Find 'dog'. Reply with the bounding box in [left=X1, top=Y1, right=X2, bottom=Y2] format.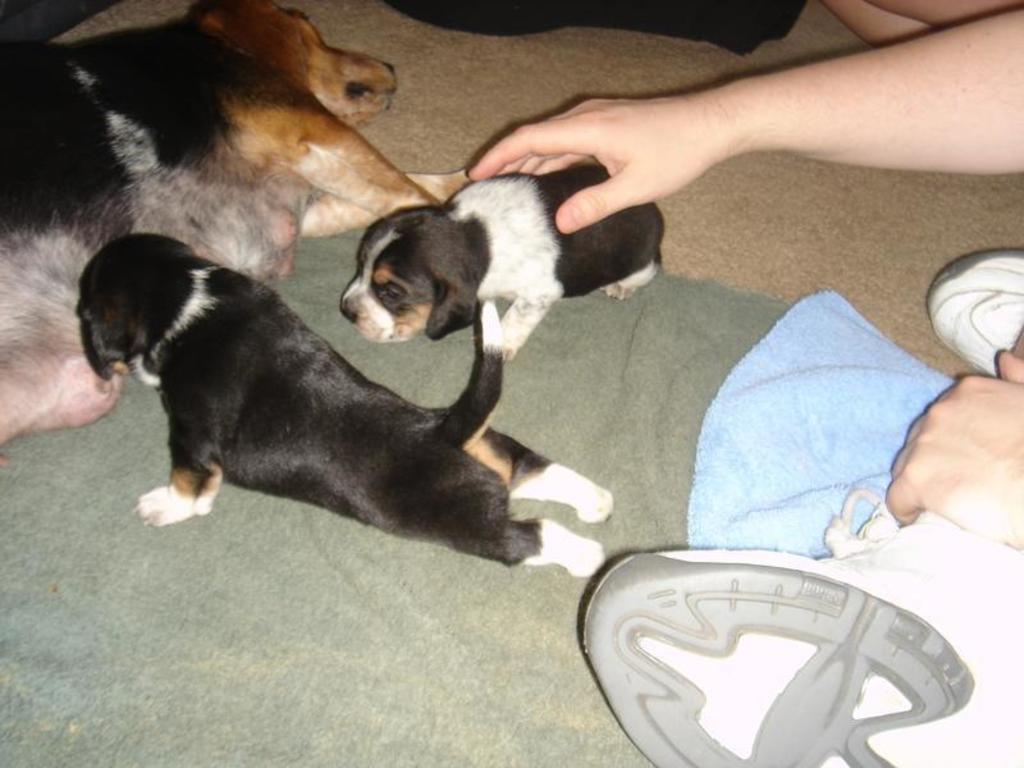
[left=0, top=1, right=436, bottom=460].
